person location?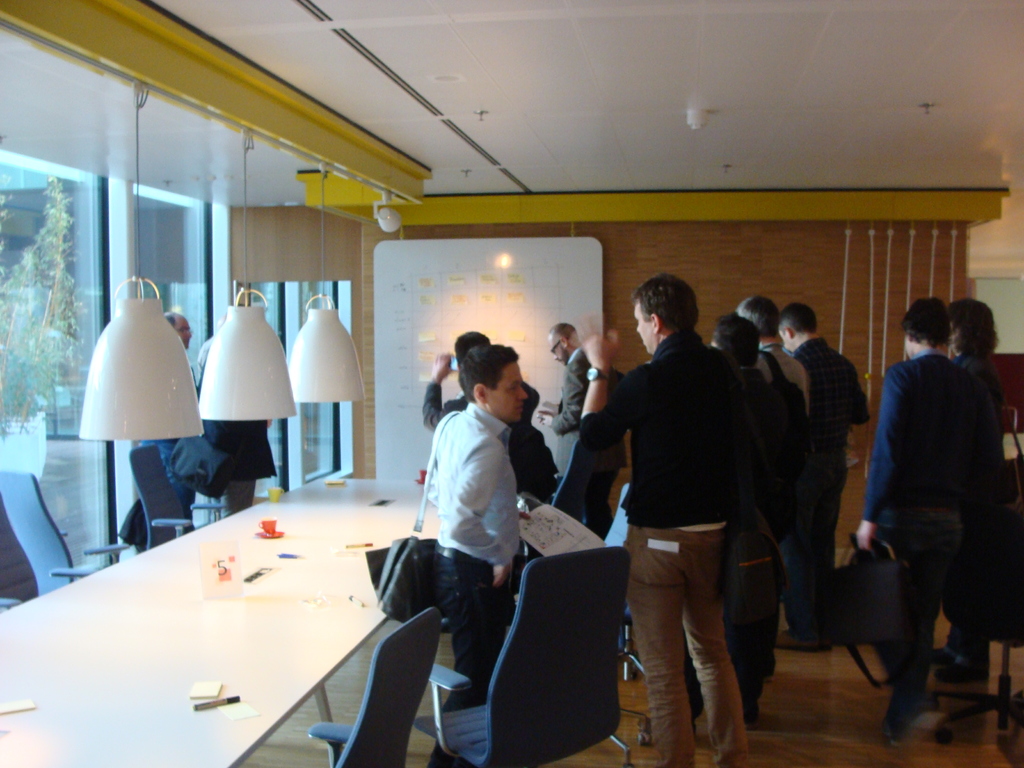
855,297,1000,741
